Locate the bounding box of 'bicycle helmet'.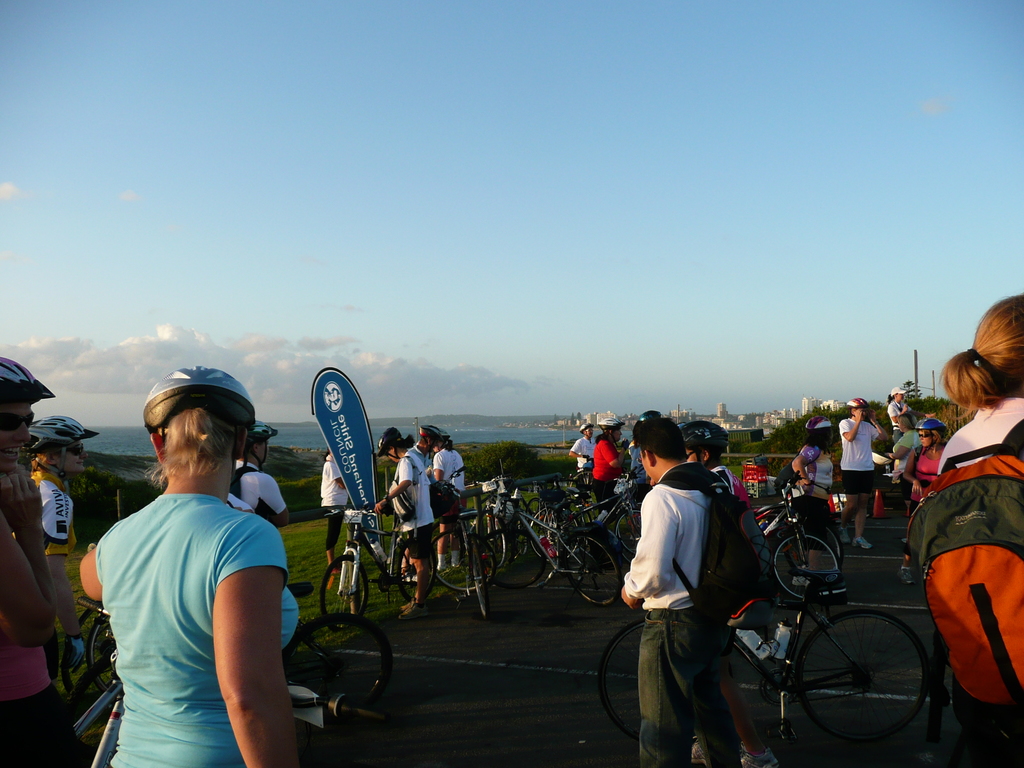
Bounding box: x1=677, y1=419, x2=733, y2=449.
